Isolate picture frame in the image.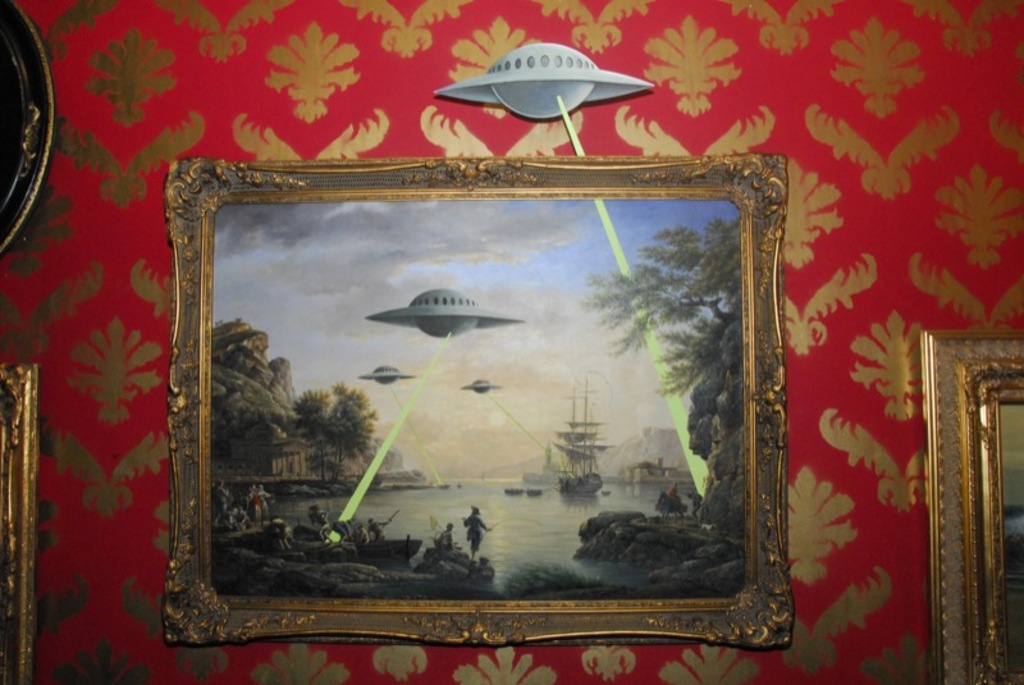
Isolated region: bbox=[904, 319, 1023, 684].
